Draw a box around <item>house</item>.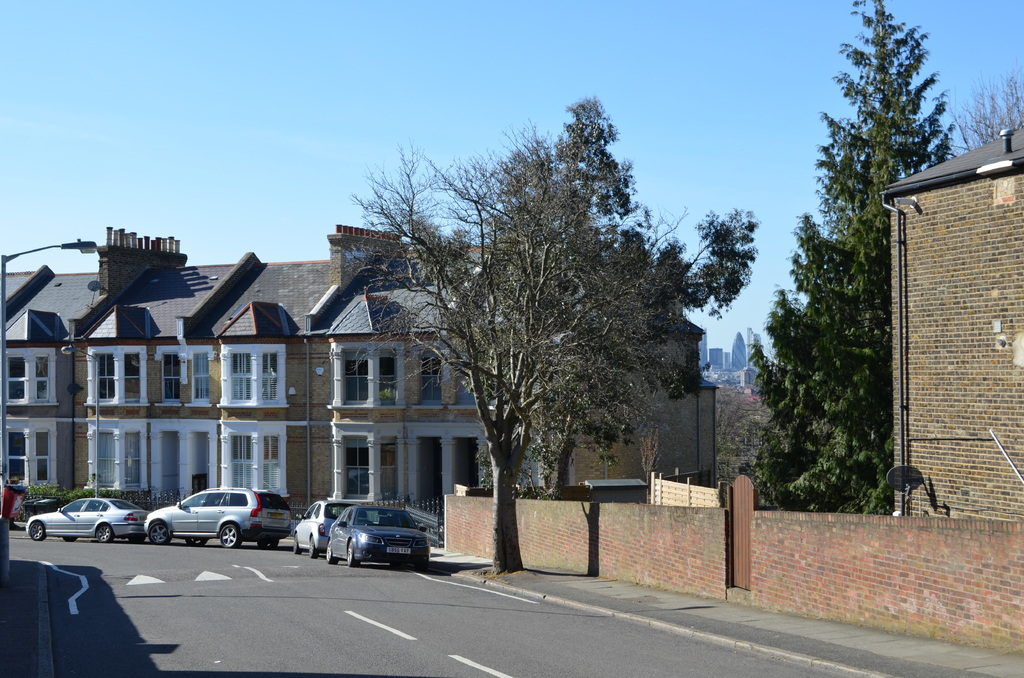
x1=0 y1=219 x2=720 y2=522.
